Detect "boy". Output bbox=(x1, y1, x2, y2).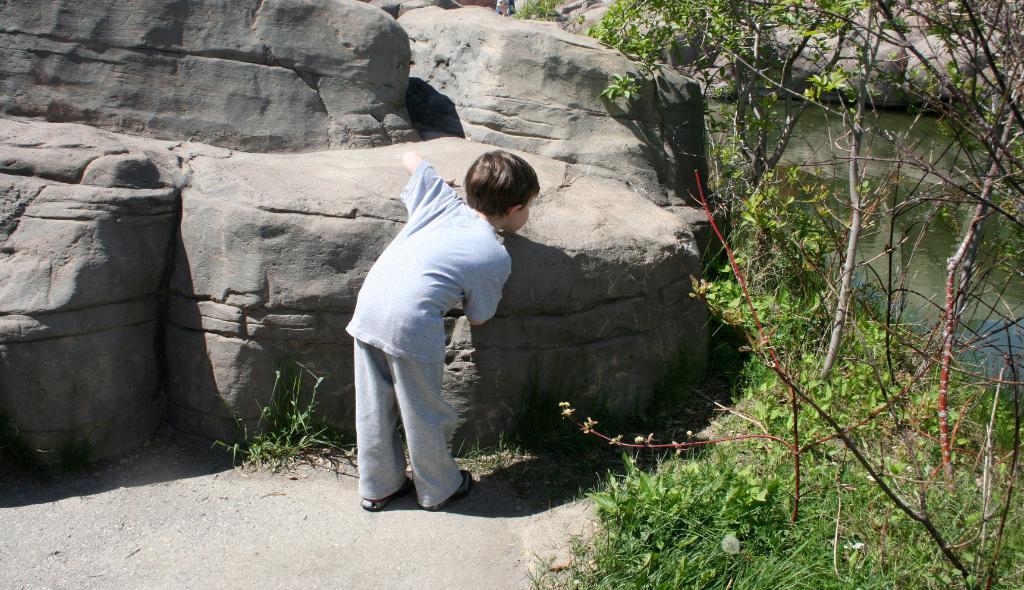
bbox=(316, 142, 534, 521).
